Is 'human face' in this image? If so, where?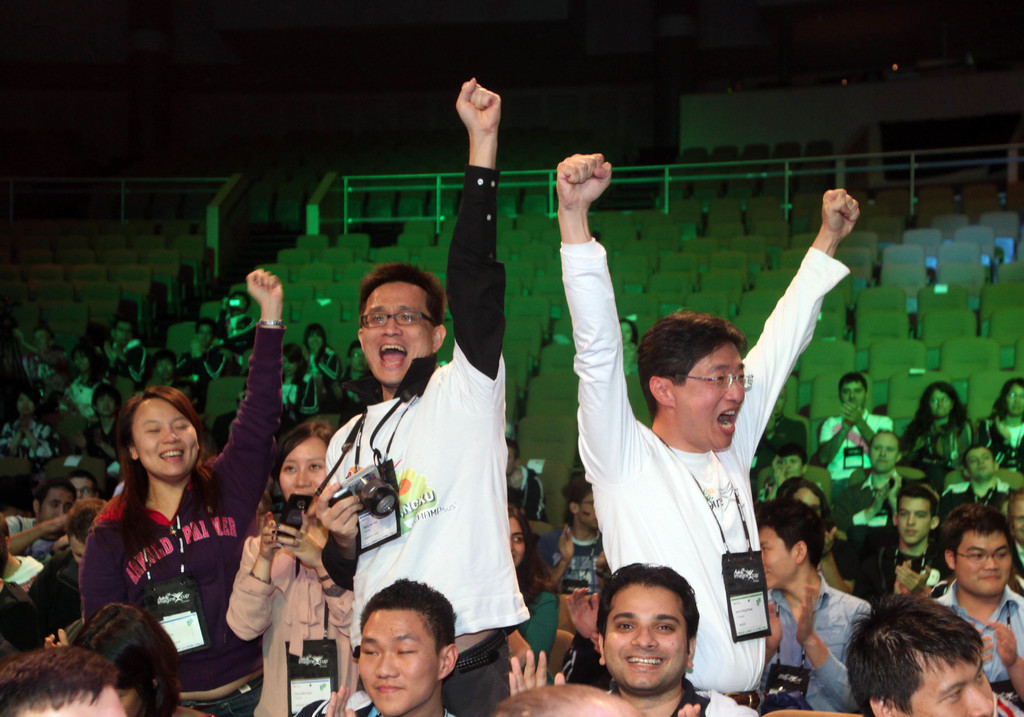
Yes, at detection(872, 430, 899, 473).
